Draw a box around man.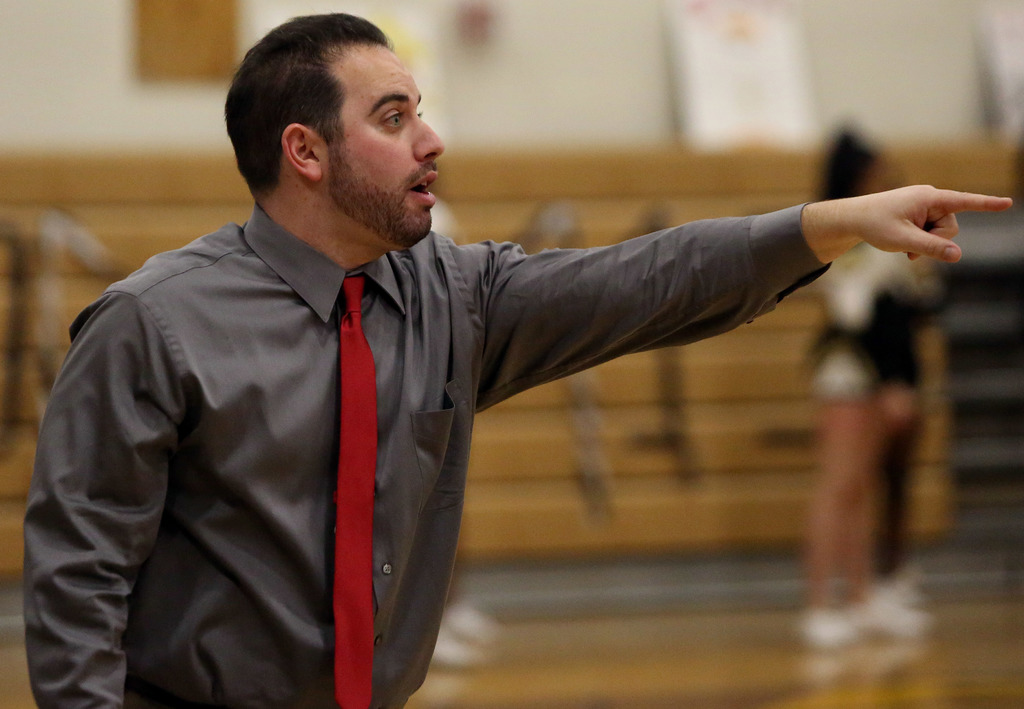
(x1=25, y1=9, x2=1016, y2=708).
